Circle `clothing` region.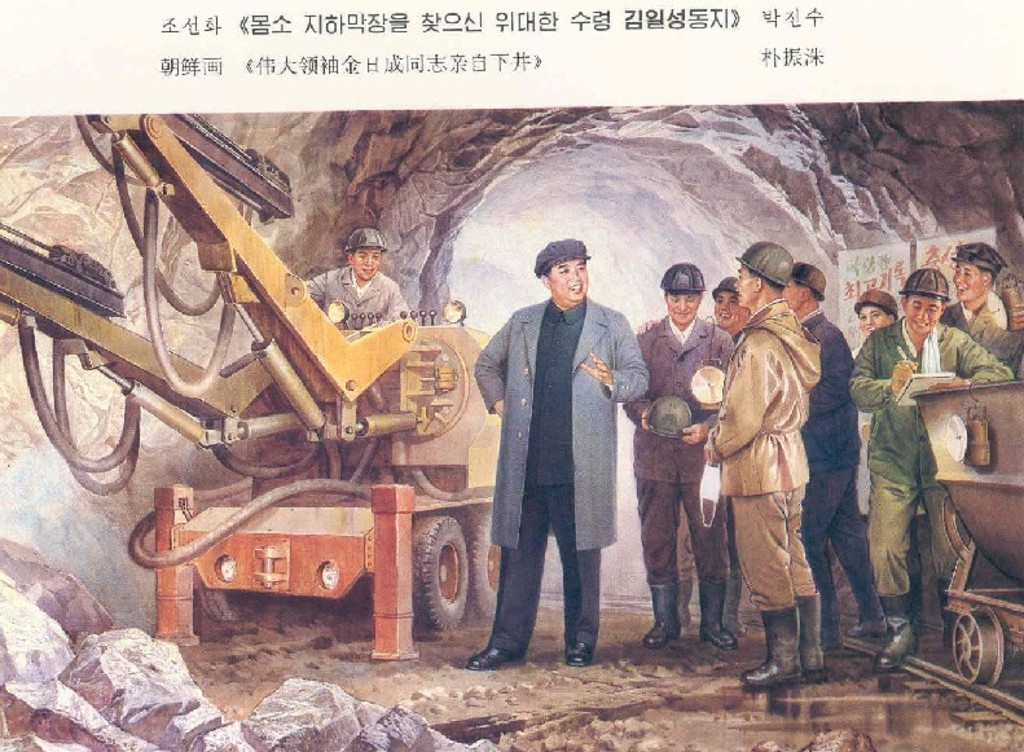
Region: [left=807, top=295, right=895, bottom=636].
